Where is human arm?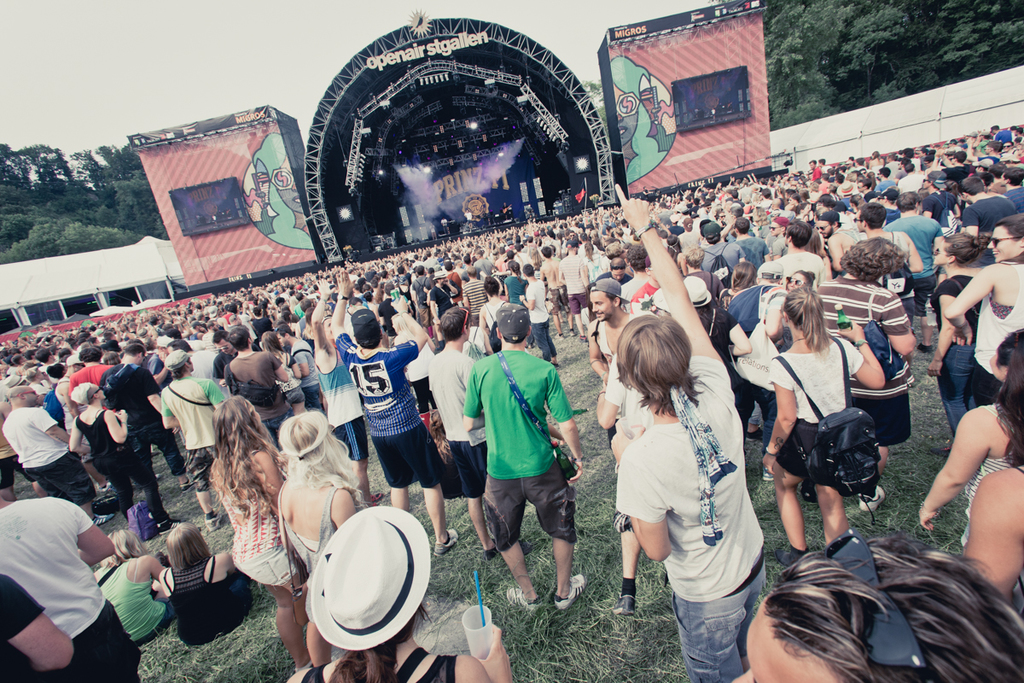
<region>758, 350, 802, 479</region>.
